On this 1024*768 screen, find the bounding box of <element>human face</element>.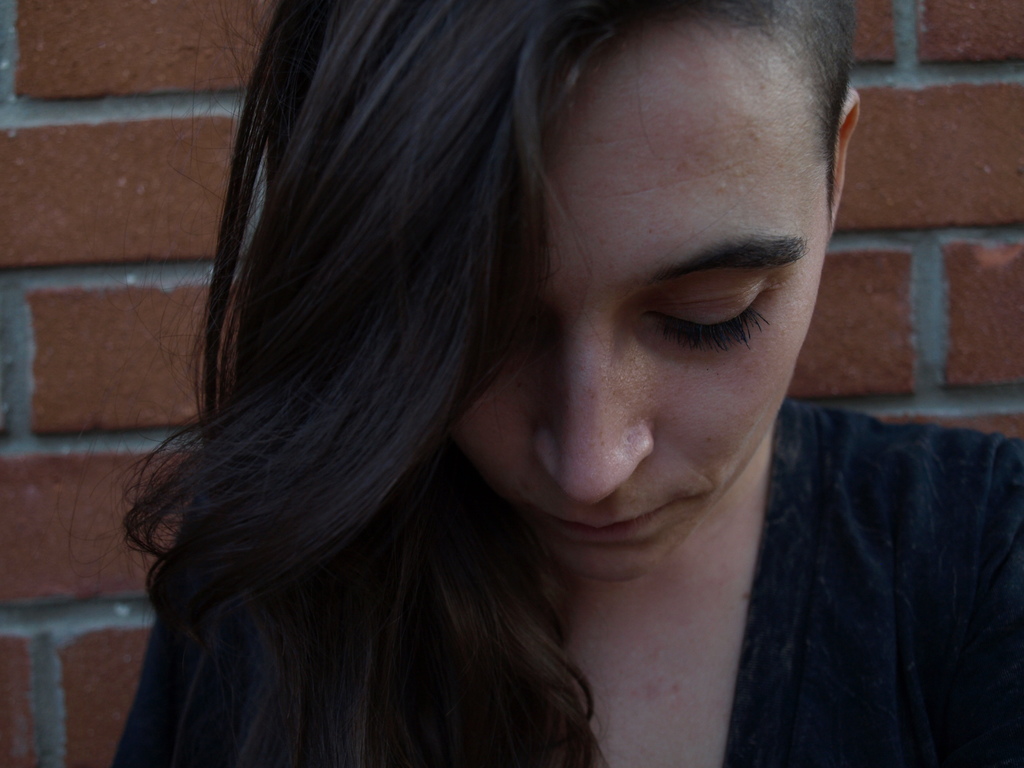
Bounding box: (474,17,840,597).
